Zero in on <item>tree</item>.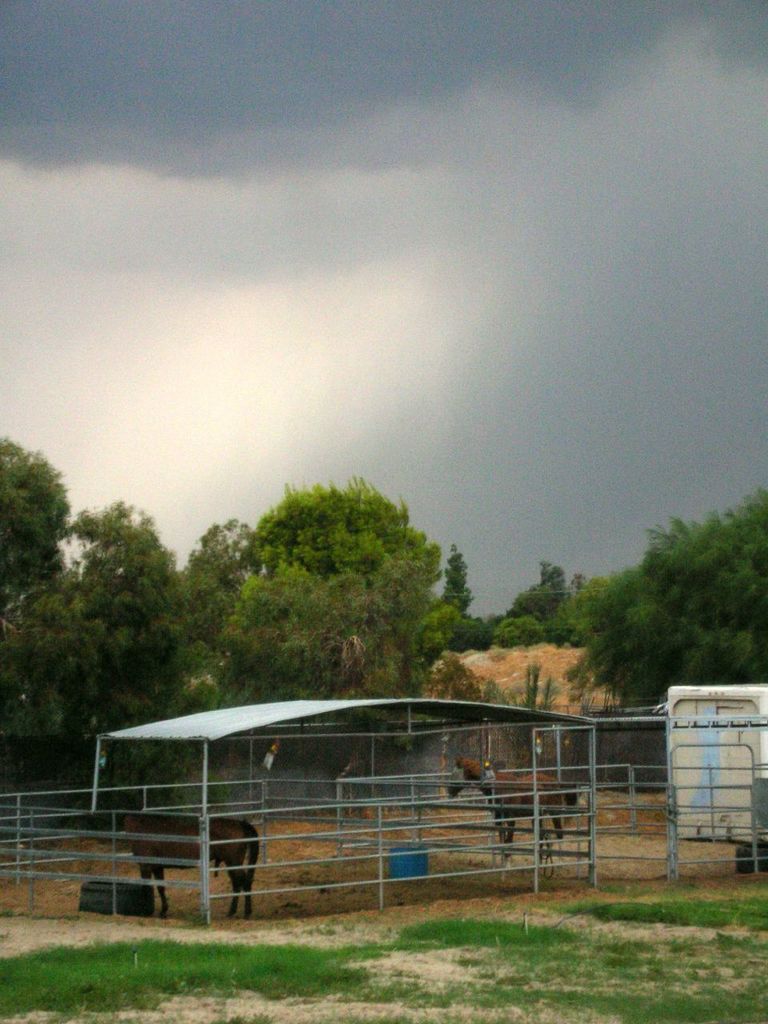
Zeroed in: left=438, top=543, right=480, bottom=616.
